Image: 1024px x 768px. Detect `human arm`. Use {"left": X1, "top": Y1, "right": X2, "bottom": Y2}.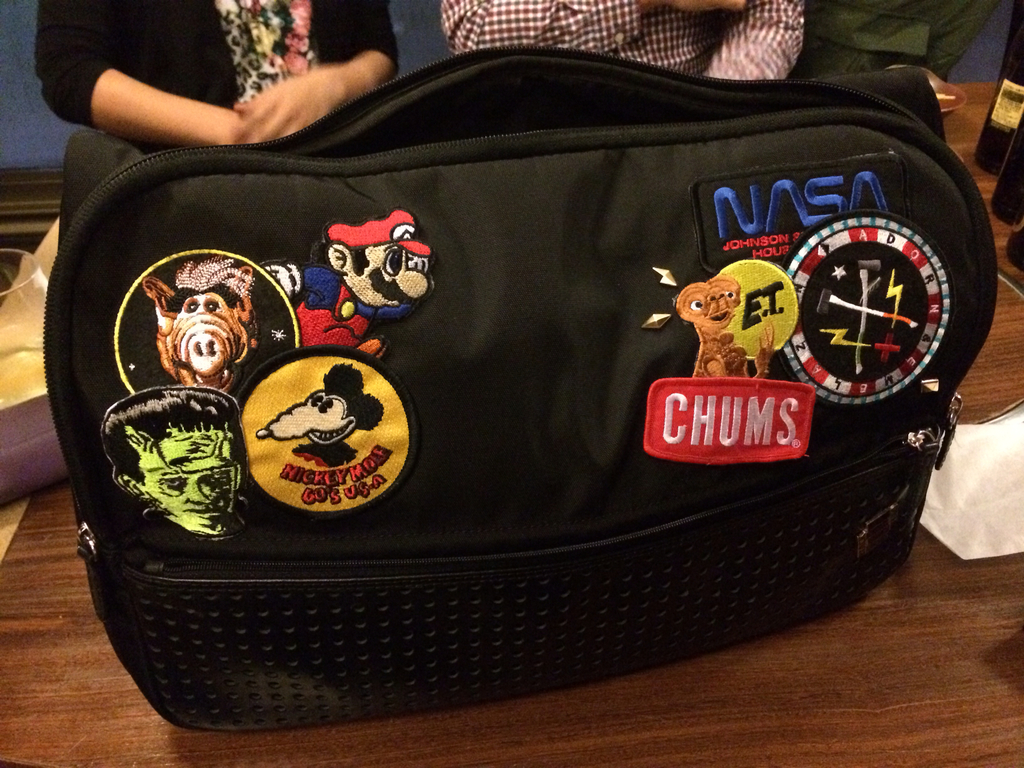
{"left": 36, "top": 0, "right": 248, "bottom": 148}.
